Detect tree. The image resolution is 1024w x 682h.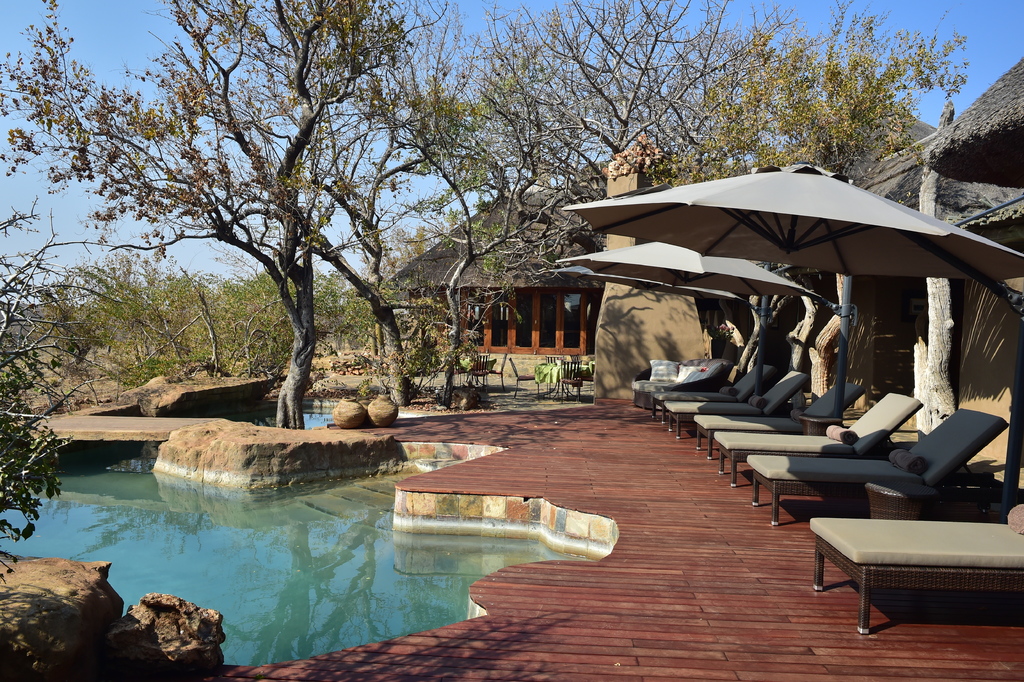
pyautogui.locateOnScreen(0, 194, 133, 540).
